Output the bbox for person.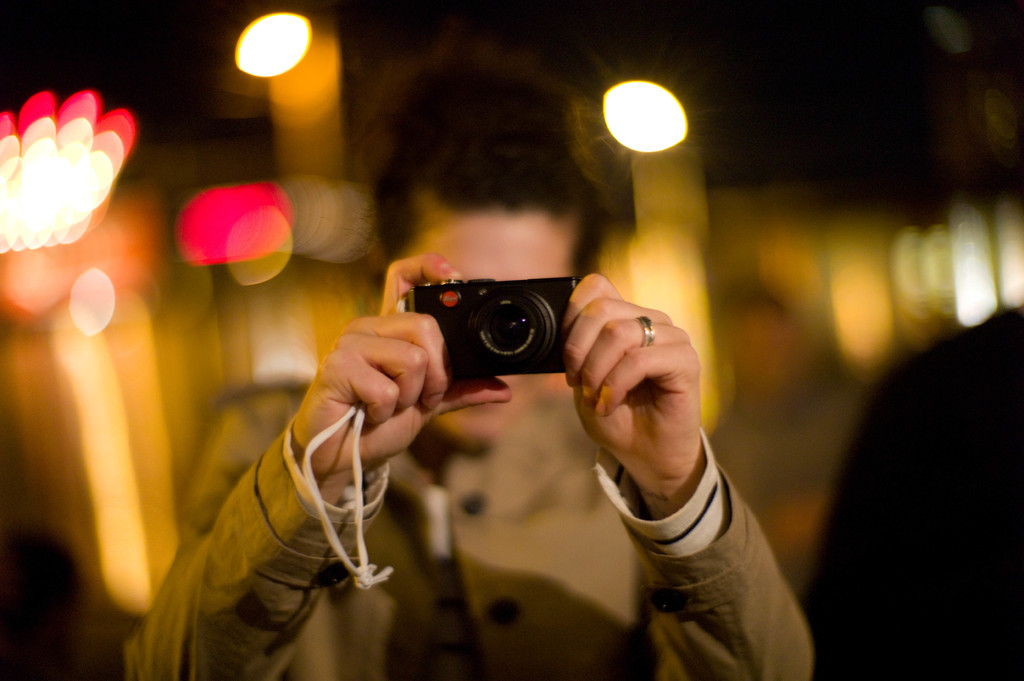
[126,51,813,680].
